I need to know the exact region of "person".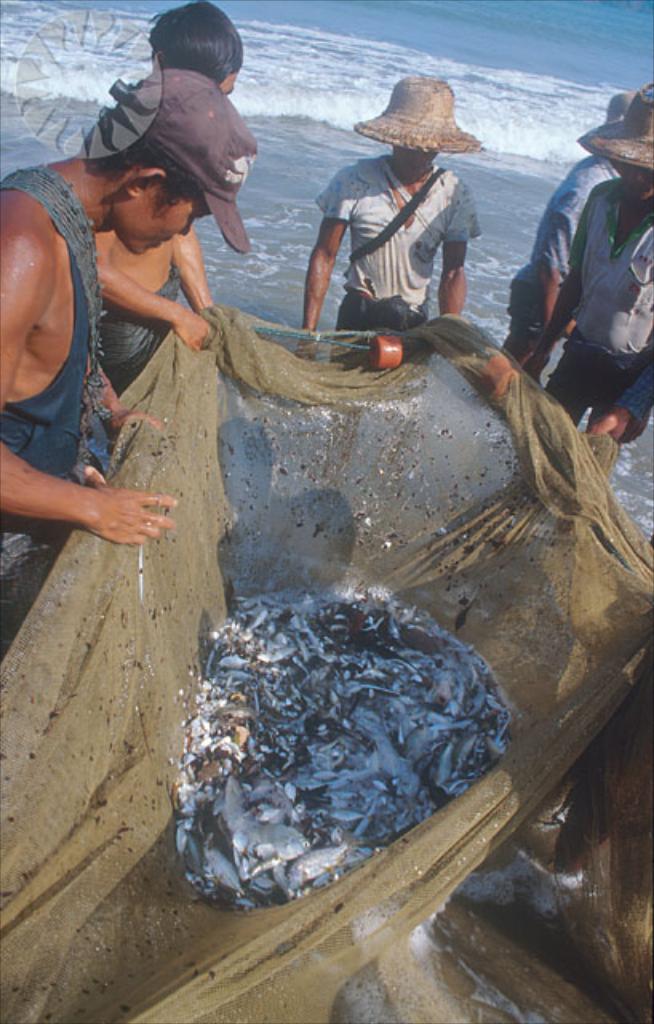
Region: 473/85/624/384.
